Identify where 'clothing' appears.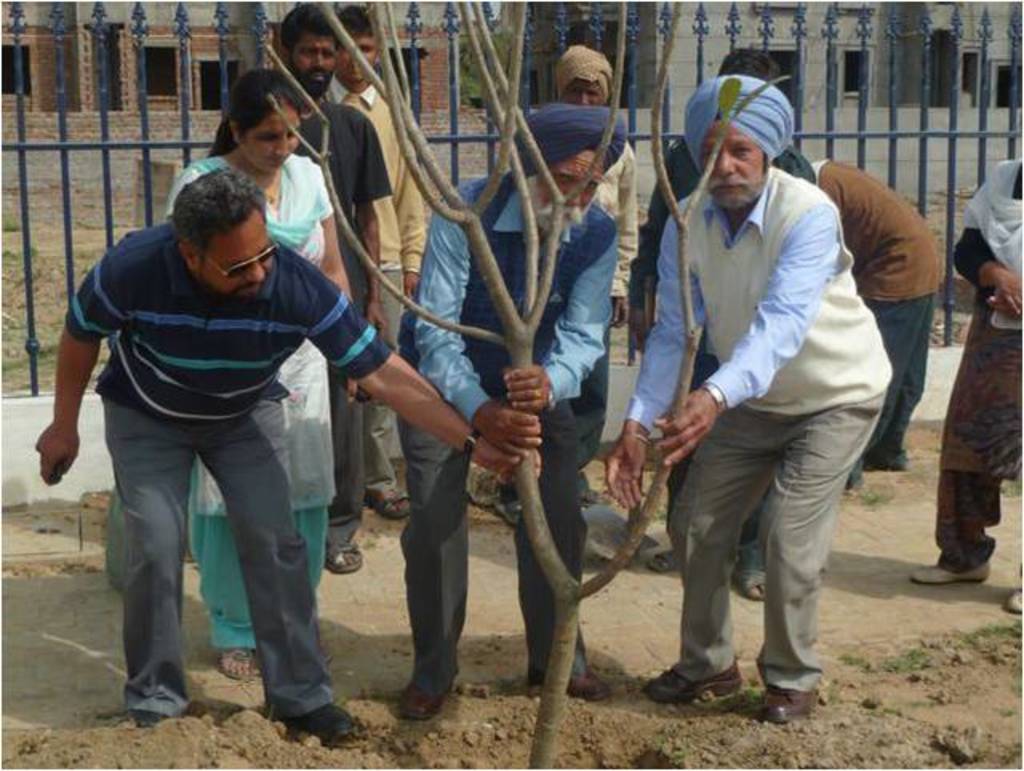
Appears at region(810, 152, 942, 499).
